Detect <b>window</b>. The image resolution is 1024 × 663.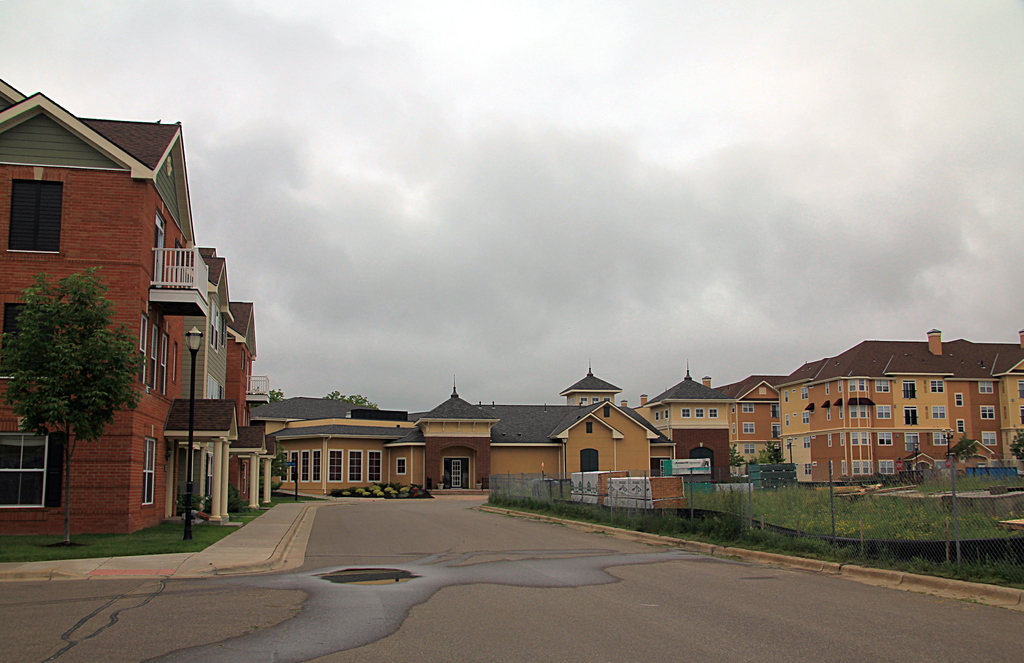
349:451:362:484.
